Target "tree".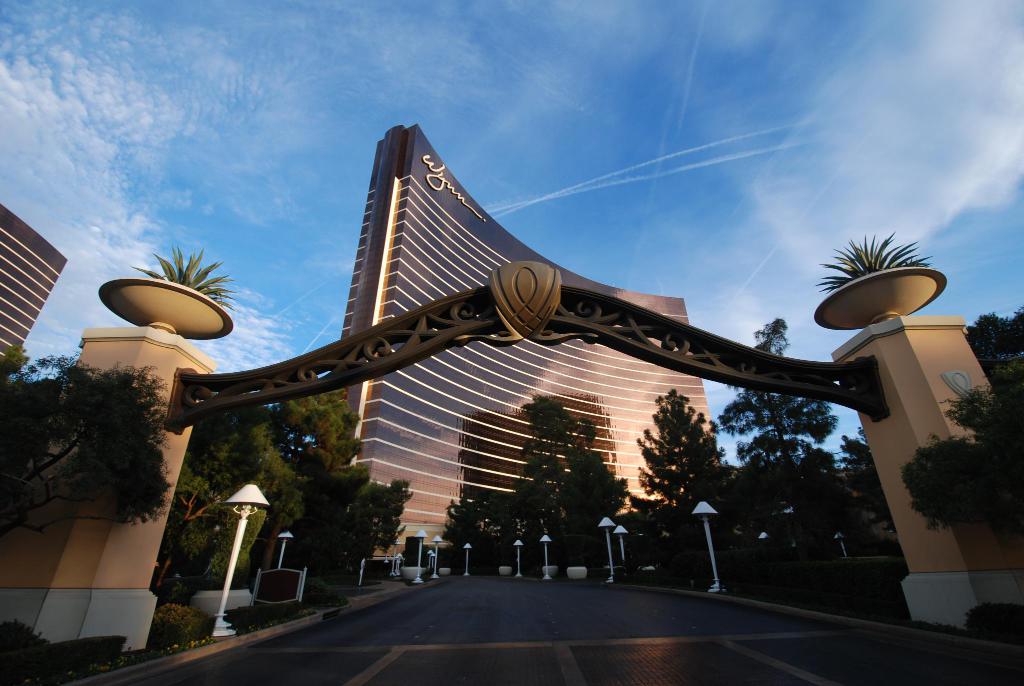
Target region: 507:386:652:578.
